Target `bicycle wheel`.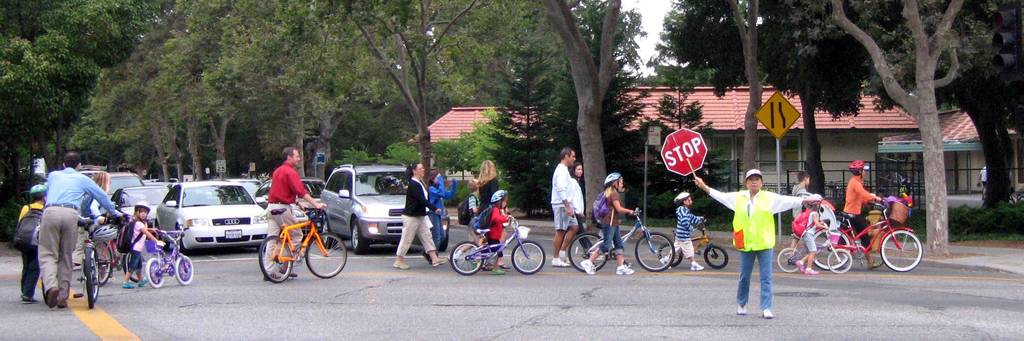
Target region: pyautogui.locateOnScreen(145, 258, 163, 289).
